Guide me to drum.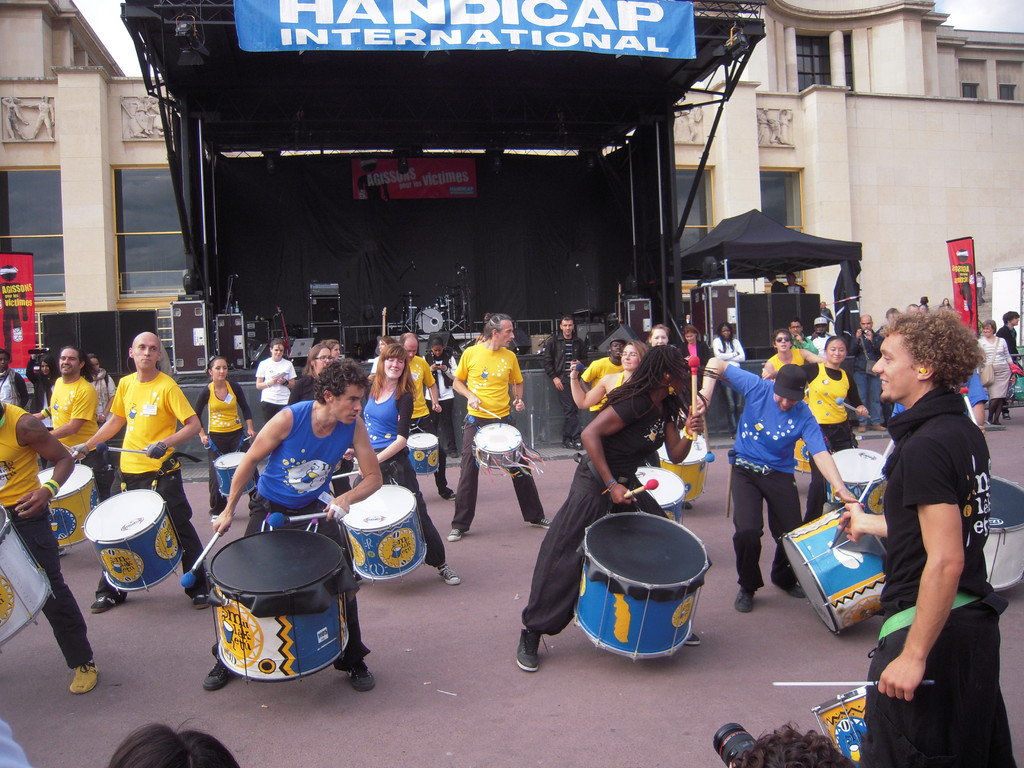
Guidance: <box>636,466,689,520</box>.
